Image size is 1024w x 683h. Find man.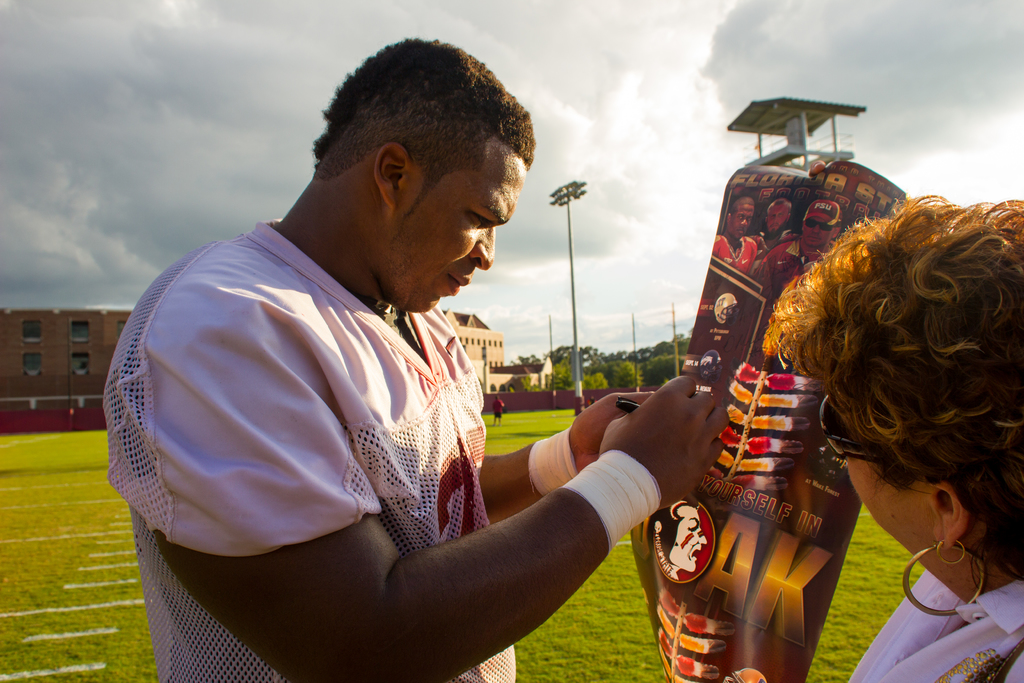
[left=115, top=42, right=658, bottom=680].
